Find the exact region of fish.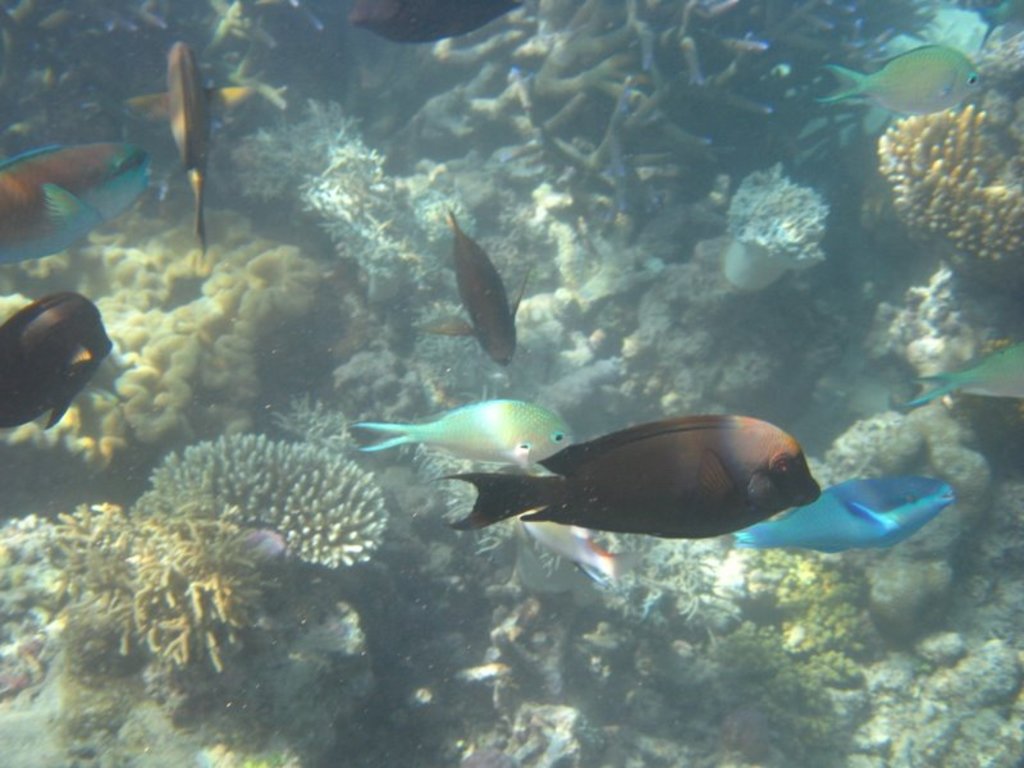
Exact region: (736,484,959,561).
